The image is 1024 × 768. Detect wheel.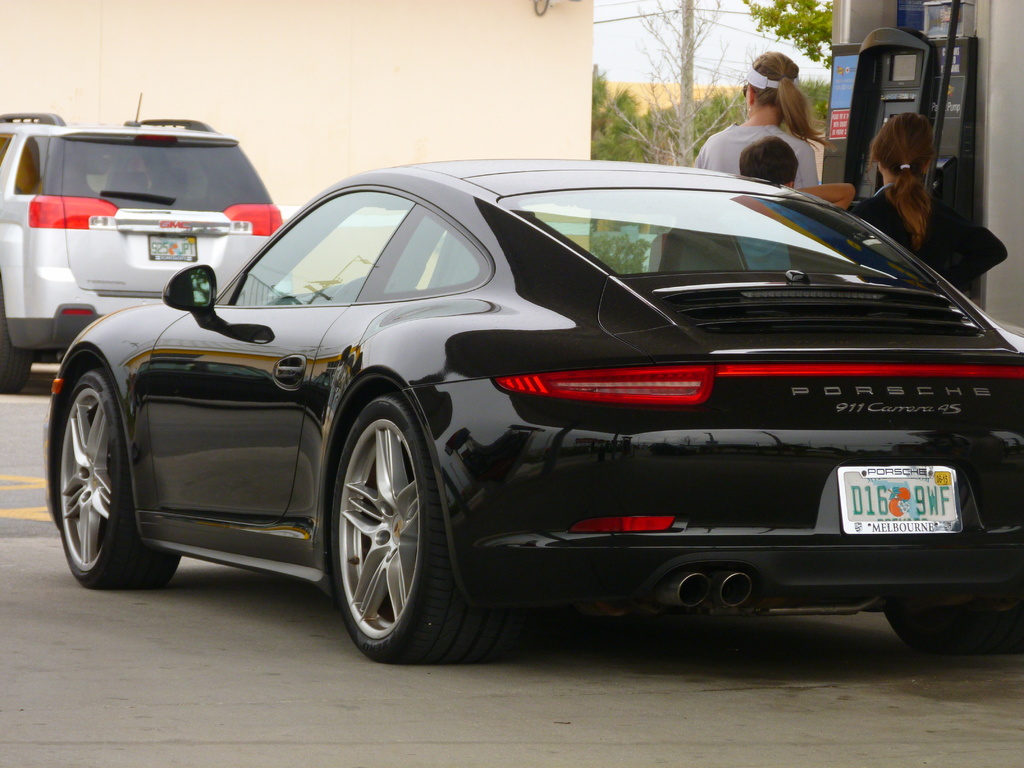
Detection: 61 373 191 588.
